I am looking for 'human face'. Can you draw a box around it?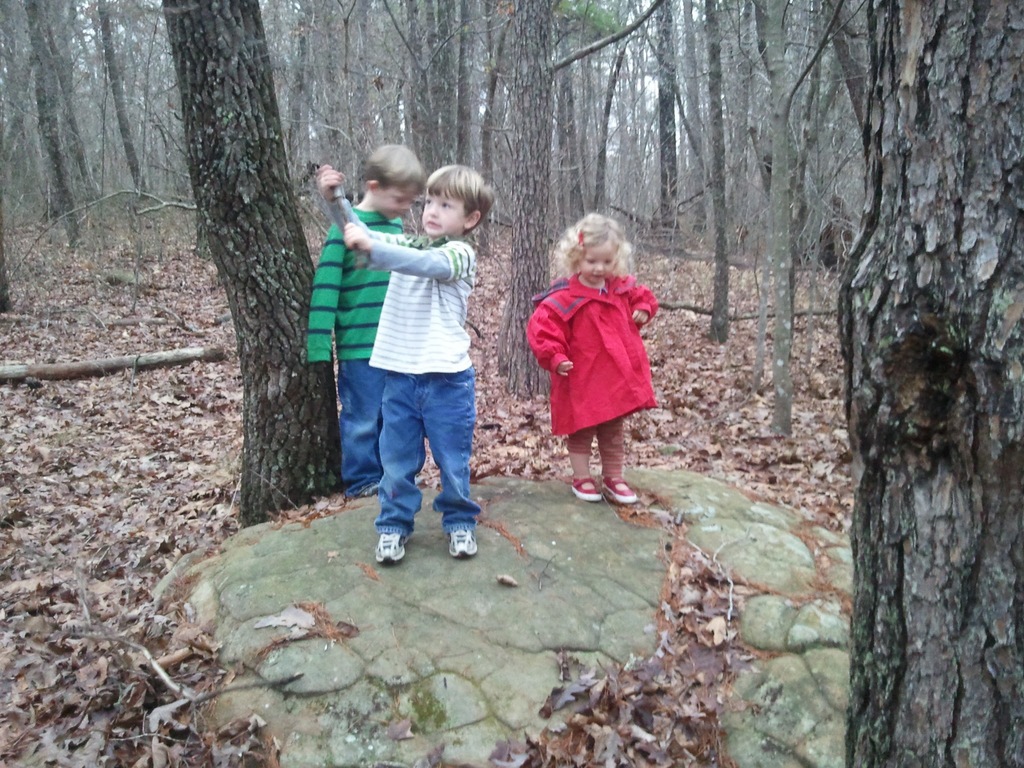
Sure, the bounding box is crop(424, 184, 467, 237).
